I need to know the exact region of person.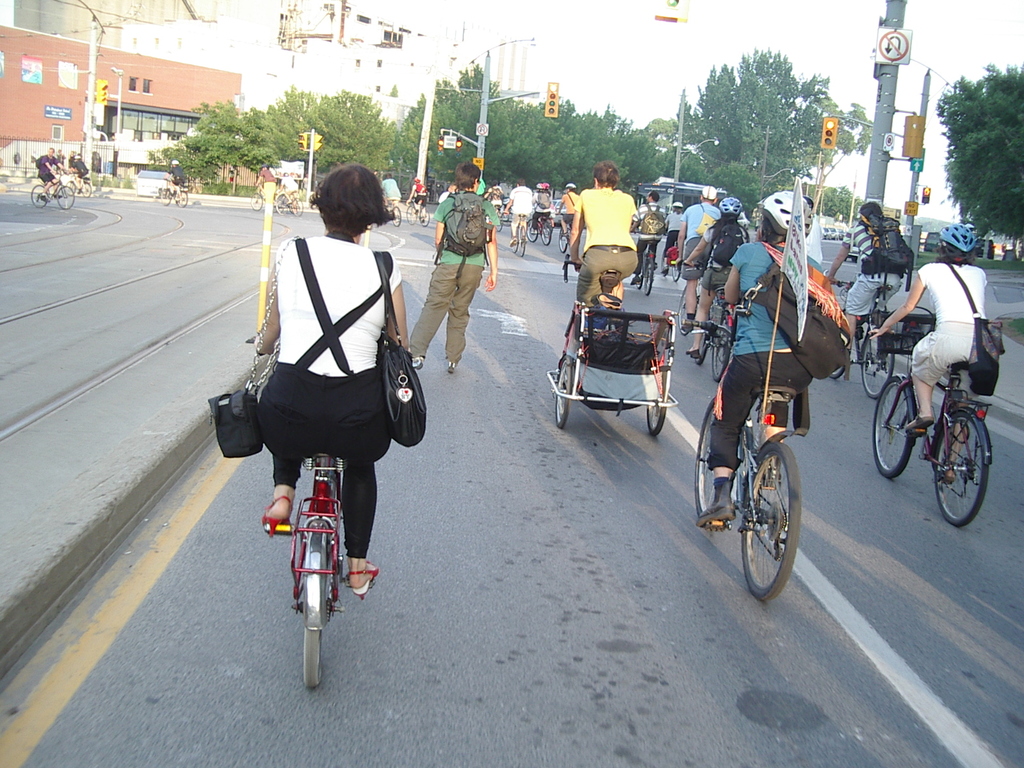
Region: Rect(685, 191, 755, 332).
